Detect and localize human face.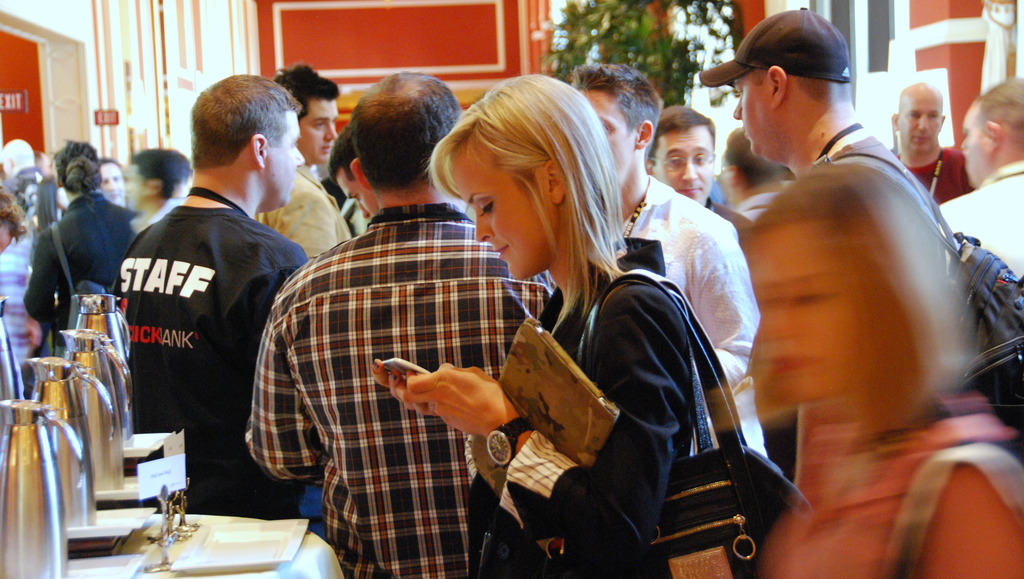
Localized at {"x1": 336, "y1": 181, "x2": 378, "y2": 220}.
